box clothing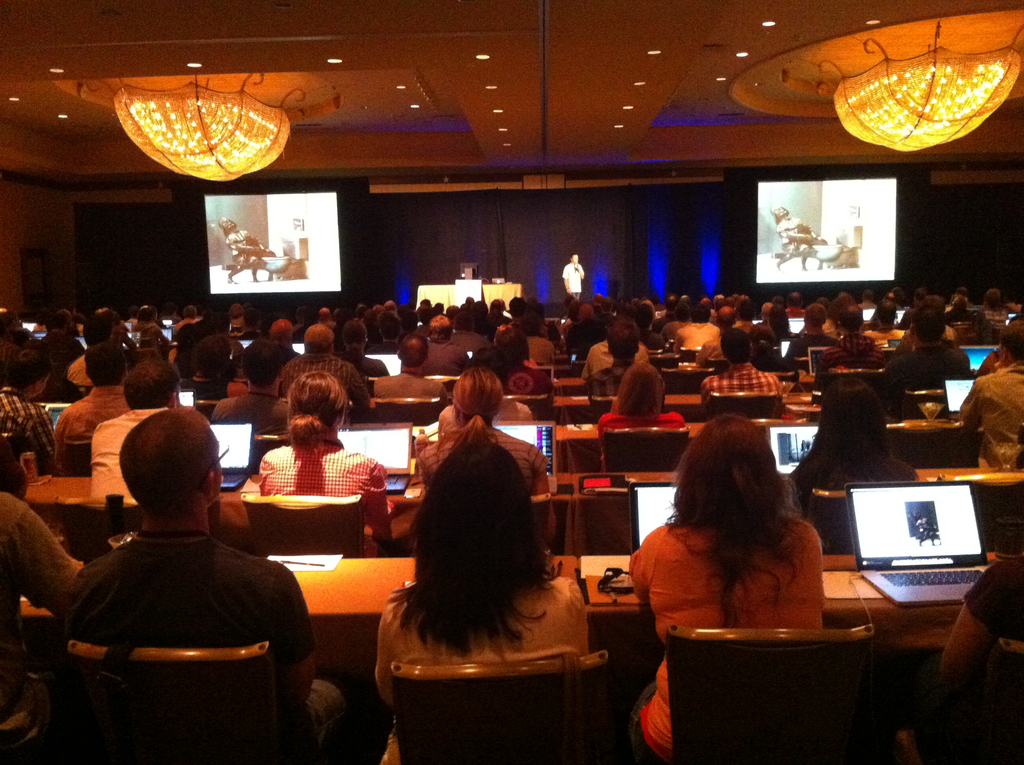
select_region(887, 335, 973, 392)
